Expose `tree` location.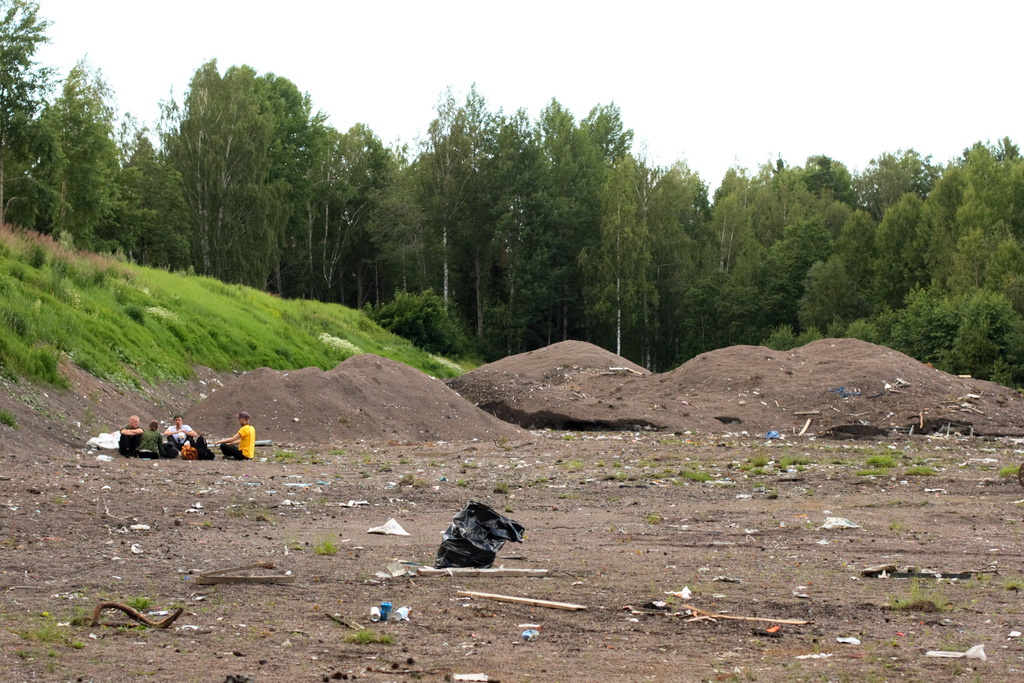
Exposed at [788, 249, 859, 324].
